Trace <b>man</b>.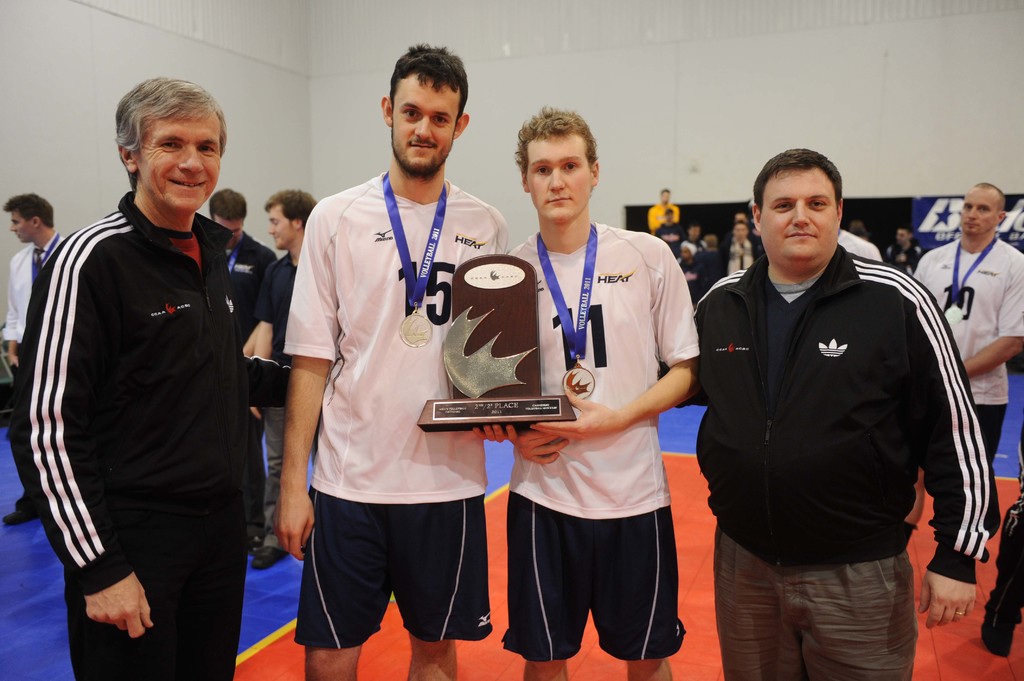
Traced to locate(906, 185, 1023, 461).
